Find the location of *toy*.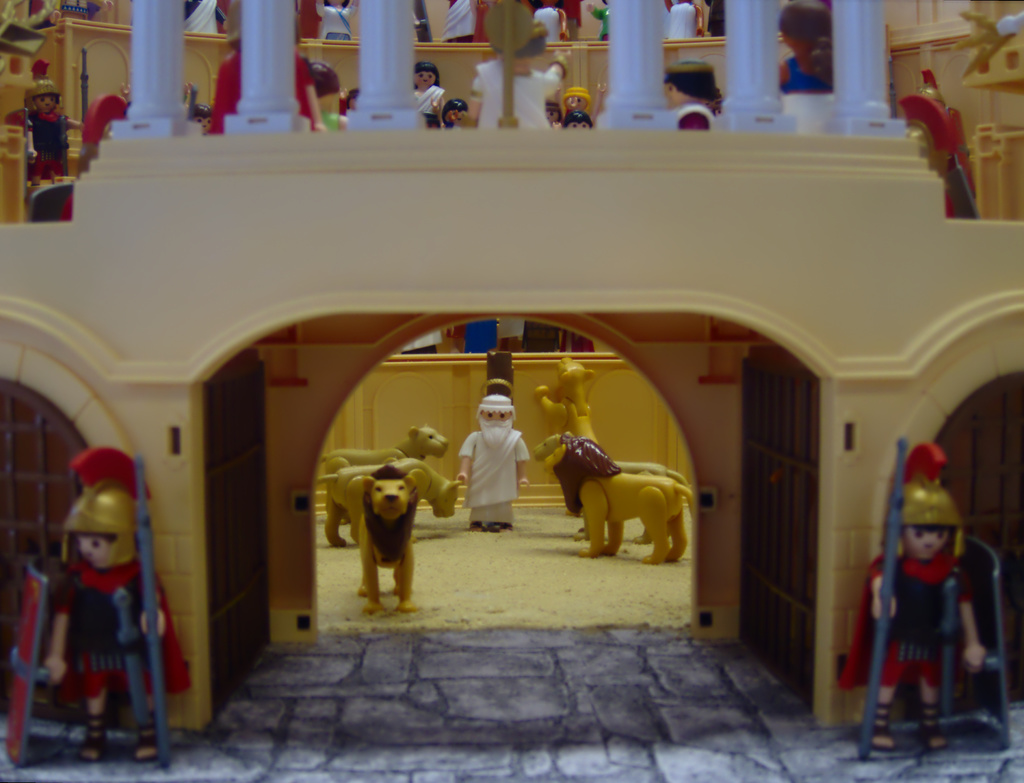
Location: 302,53,373,126.
